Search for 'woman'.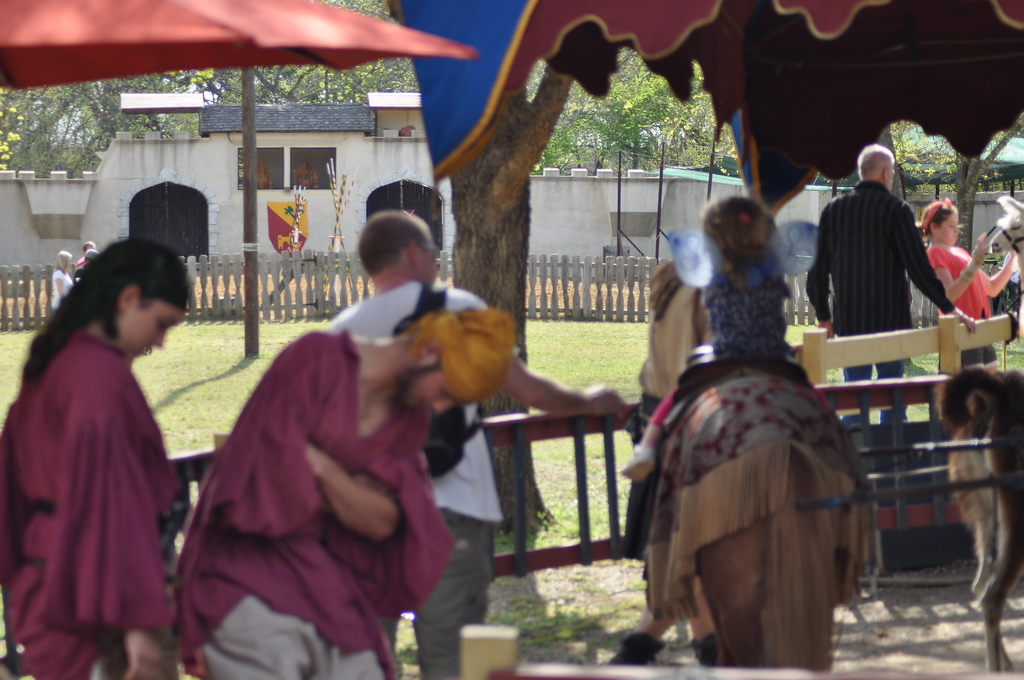
Found at detection(616, 261, 715, 565).
